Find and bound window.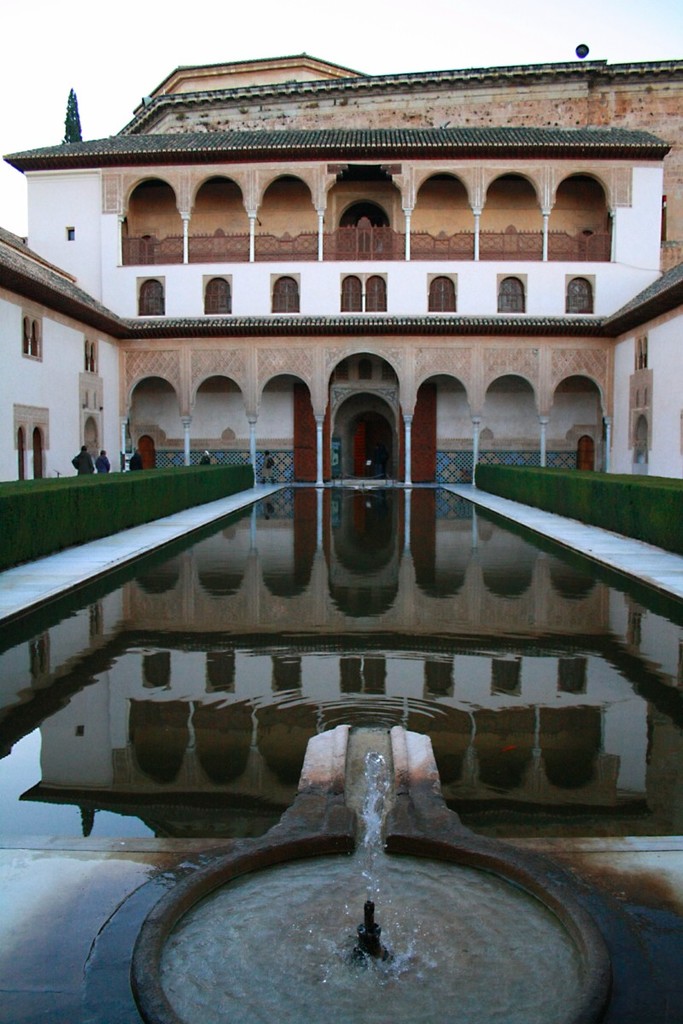
Bound: {"left": 422, "top": 271, "right": 458, "bottom": 314}.
